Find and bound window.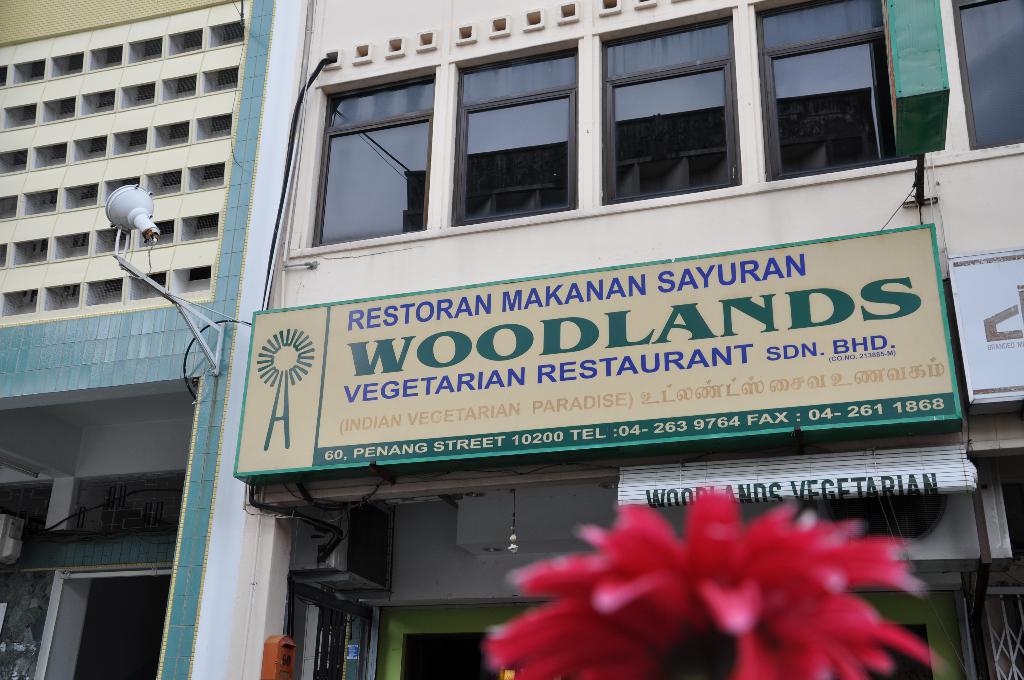
Bound: [left=135, top=273, right=168, bottom=298].
